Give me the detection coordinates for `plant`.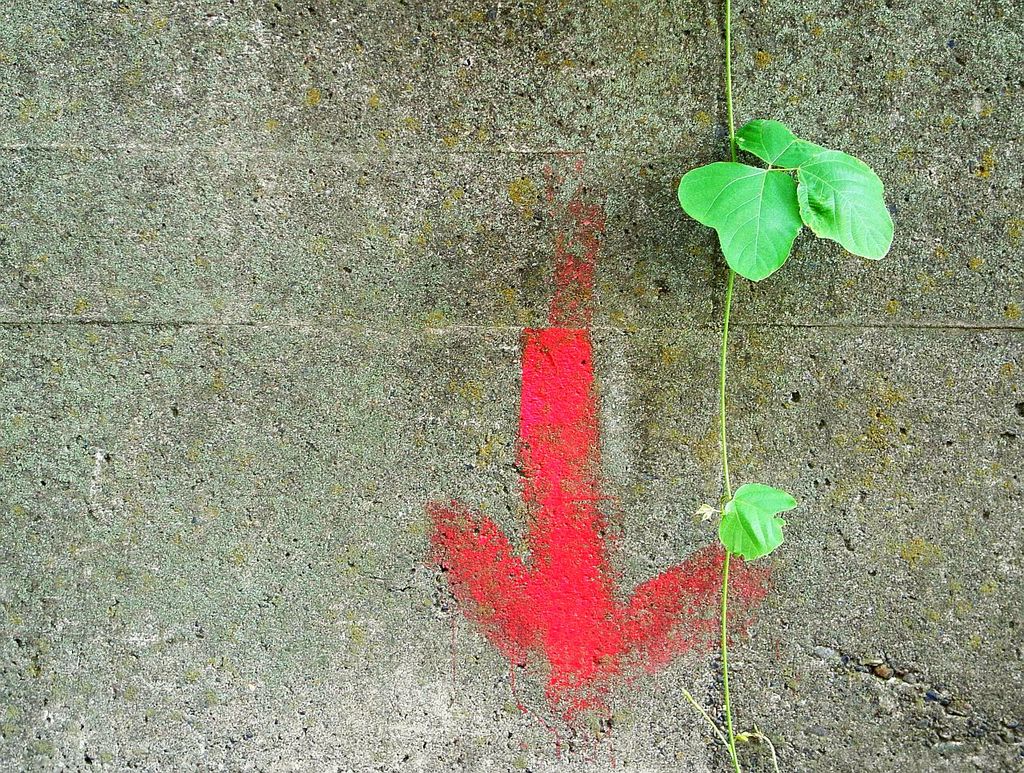
<box>671,0,894,771</box>.
